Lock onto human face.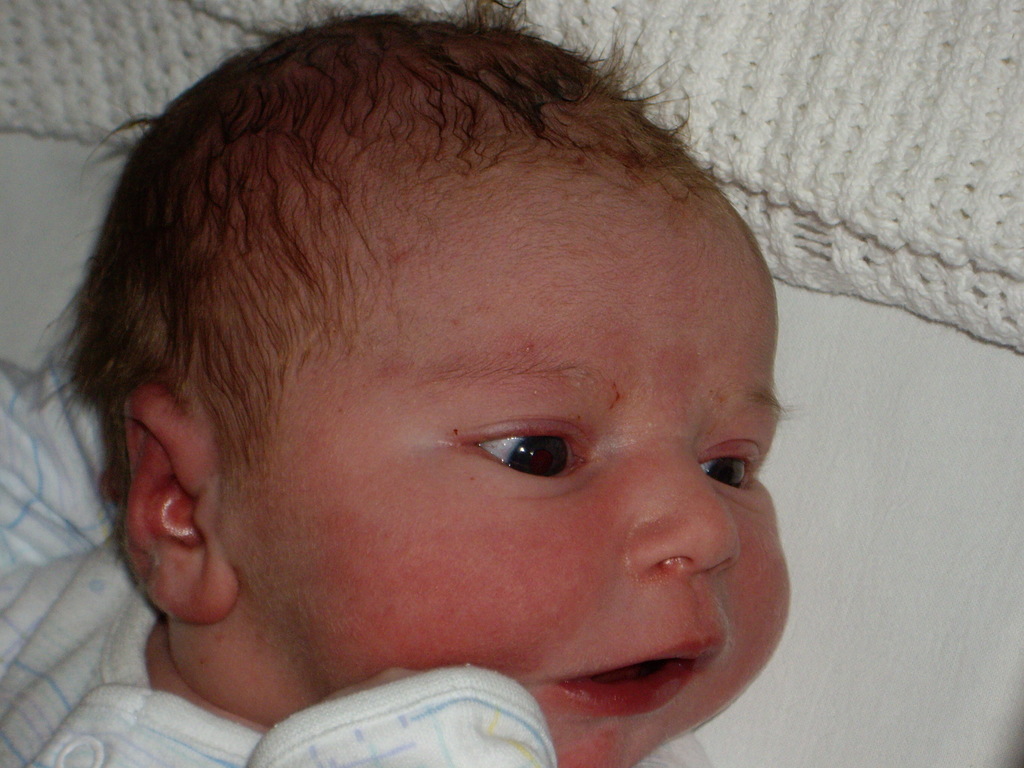
Locked: 263 181 794 767.
